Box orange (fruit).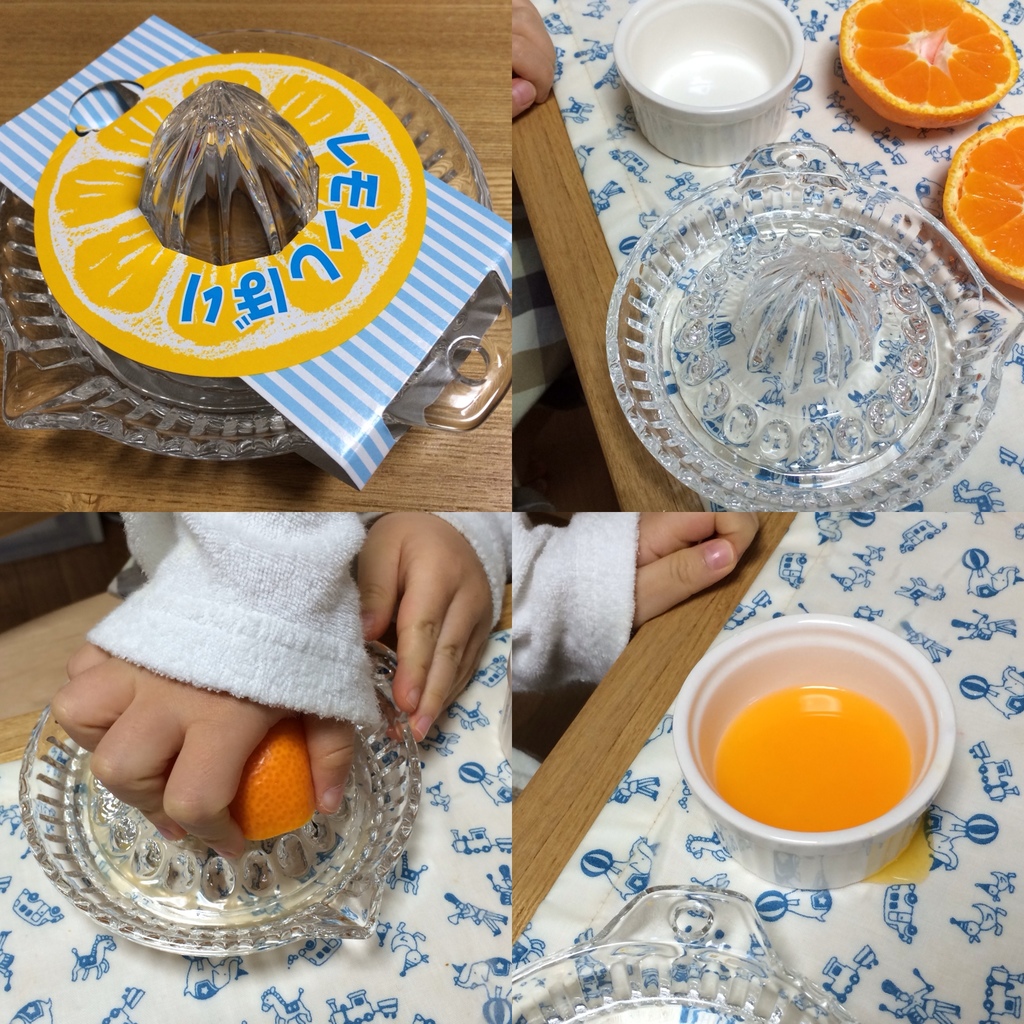
839/0/1016/152.
